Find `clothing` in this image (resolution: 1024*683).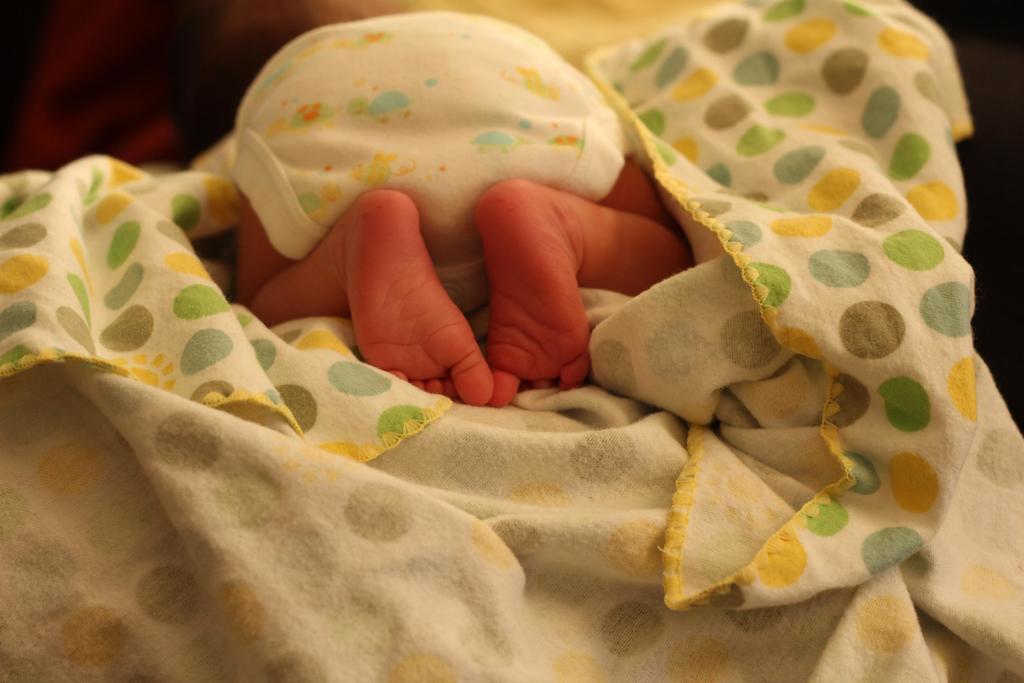
select_region(223, 11, 625, 317).
